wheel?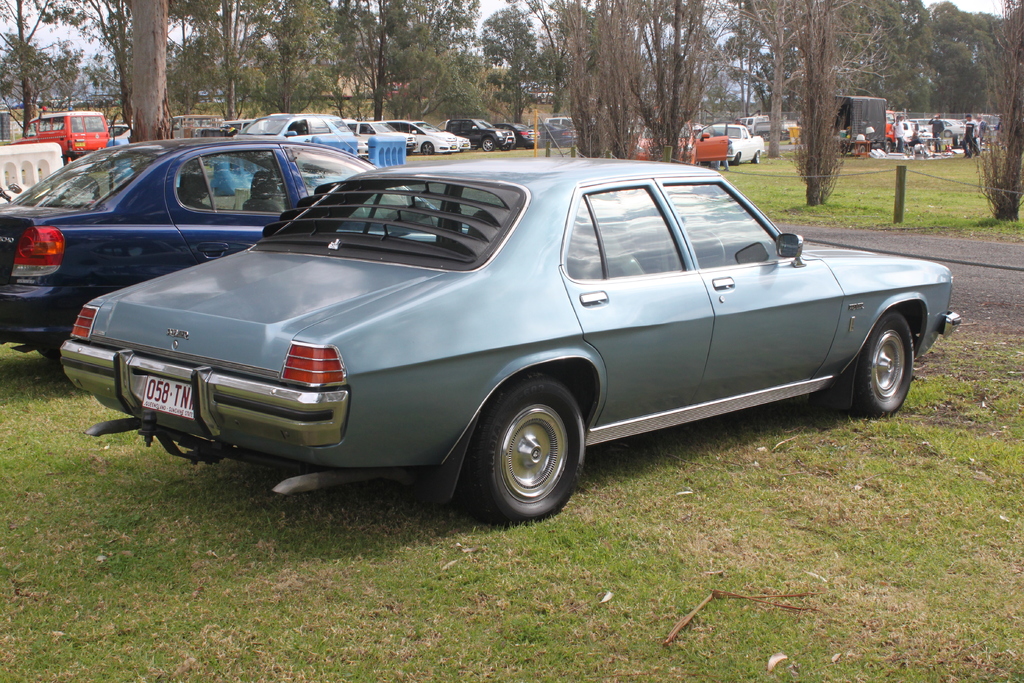
region(470, 377, 592, 519)
